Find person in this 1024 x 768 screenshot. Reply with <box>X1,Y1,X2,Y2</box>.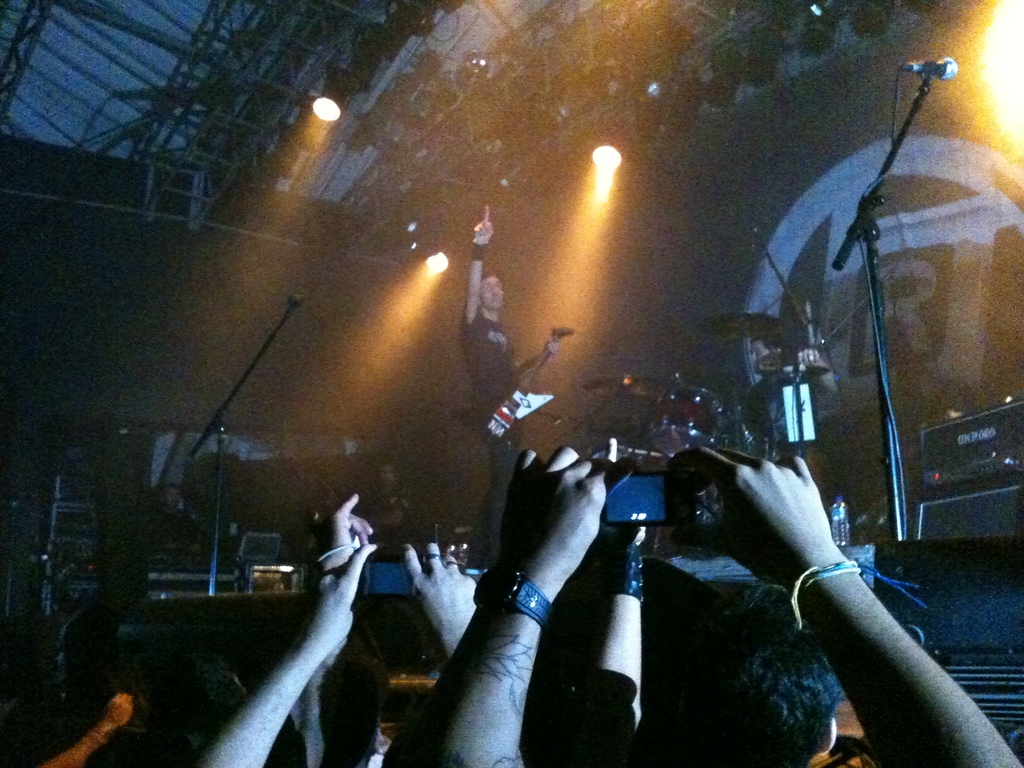
<box>460,199,557,569</box>.
